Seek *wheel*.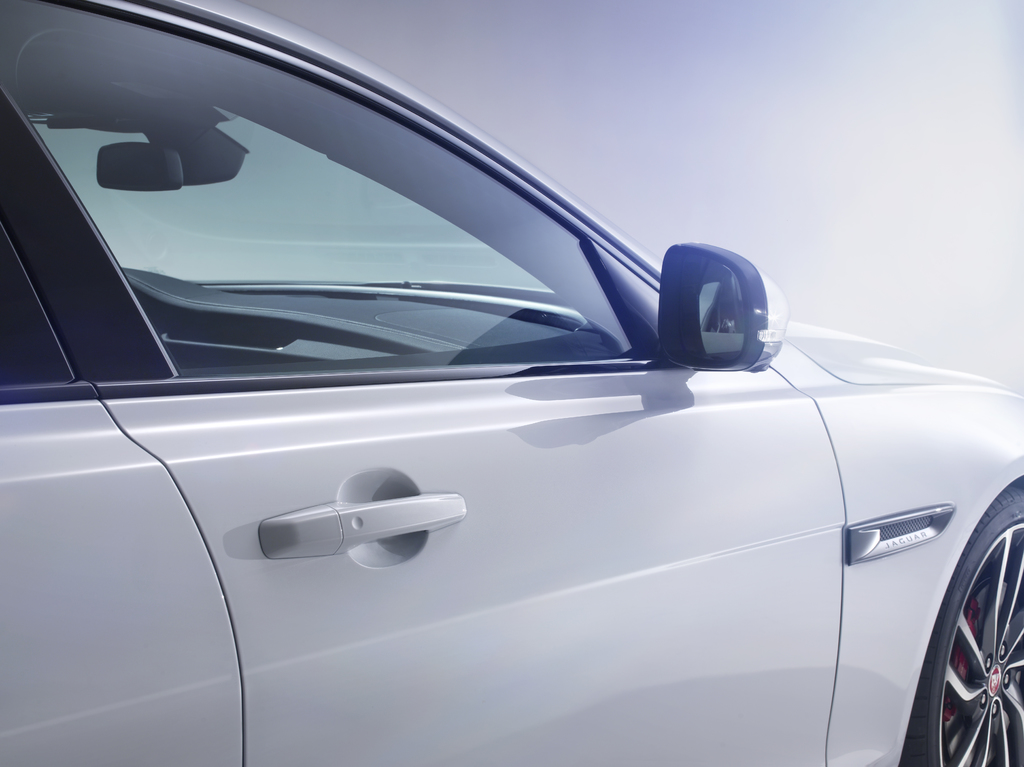
pyautogui.locateOnScreen(904, 527, 1005, 763).
